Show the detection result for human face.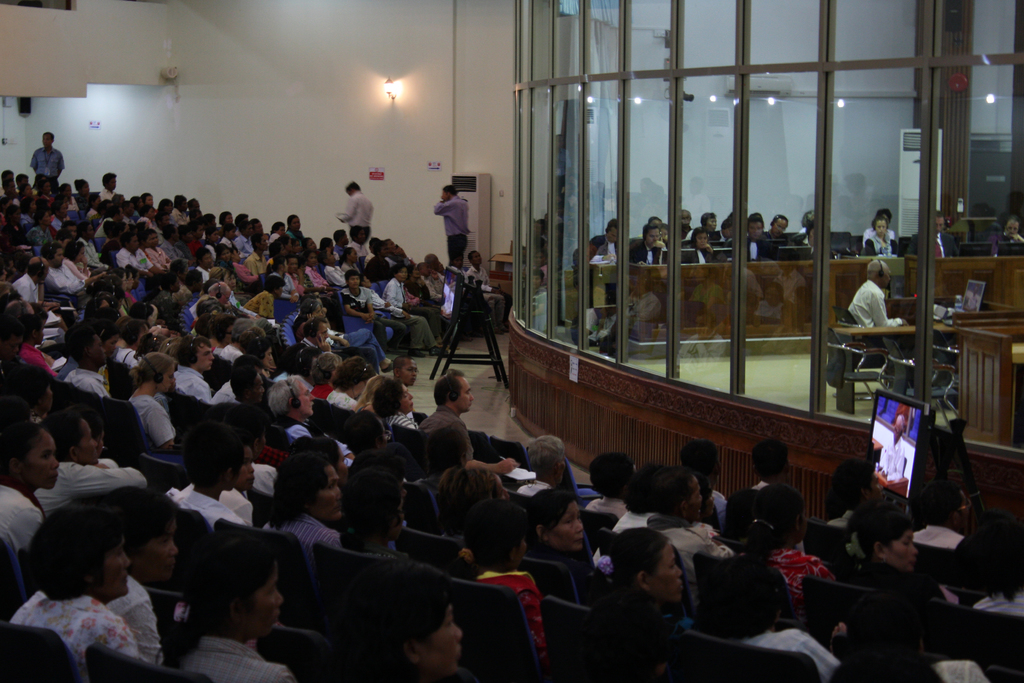
BBox(457, 373, 476, 411).
